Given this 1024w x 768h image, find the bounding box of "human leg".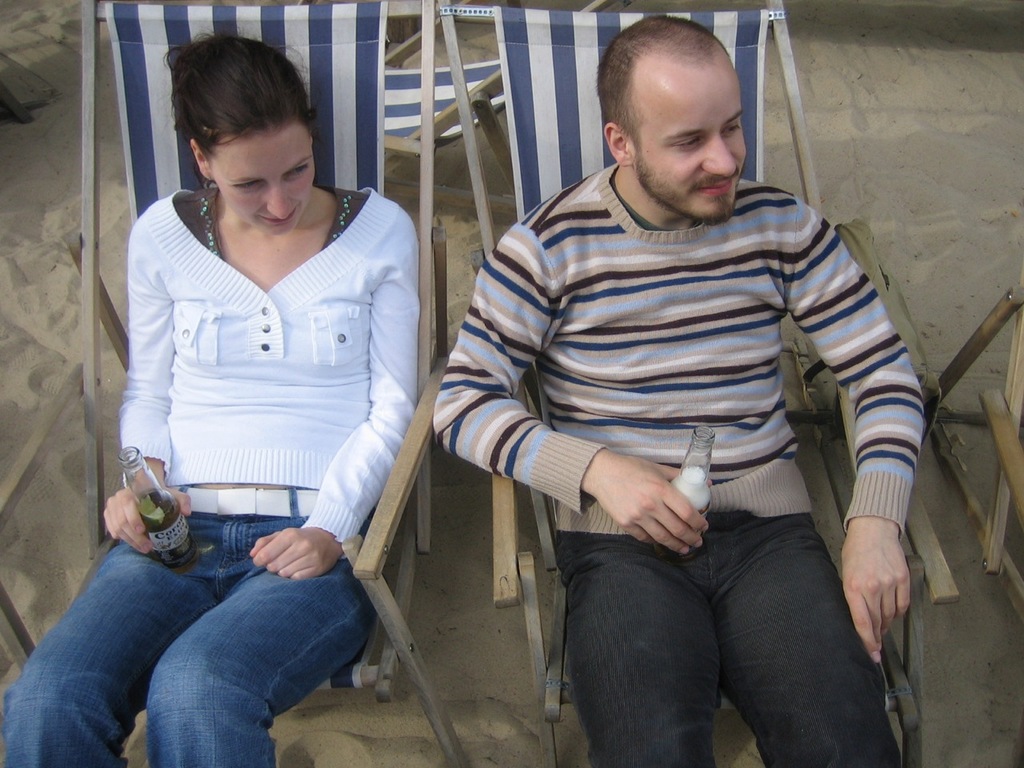
707, 470, 900, 767.
